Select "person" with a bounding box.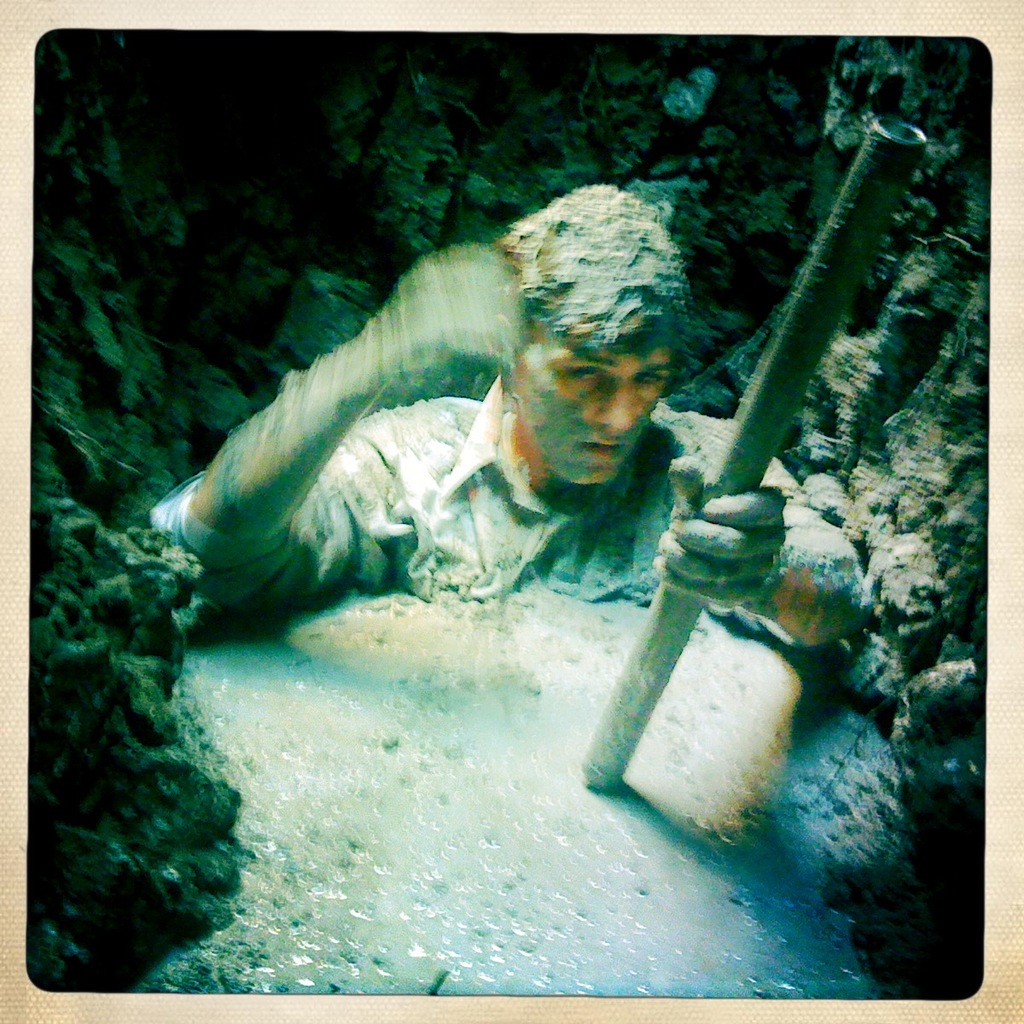
(149, 186, 875, 655).
